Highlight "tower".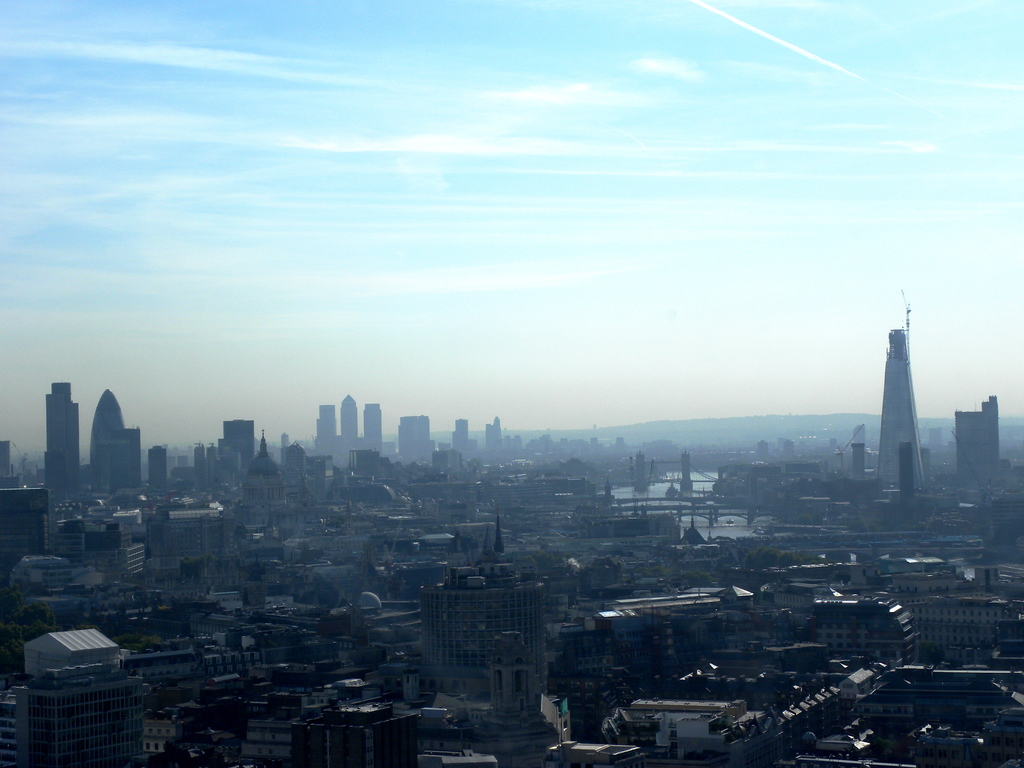
Highlighted region: bbox=[957, 389, 998, 478].
